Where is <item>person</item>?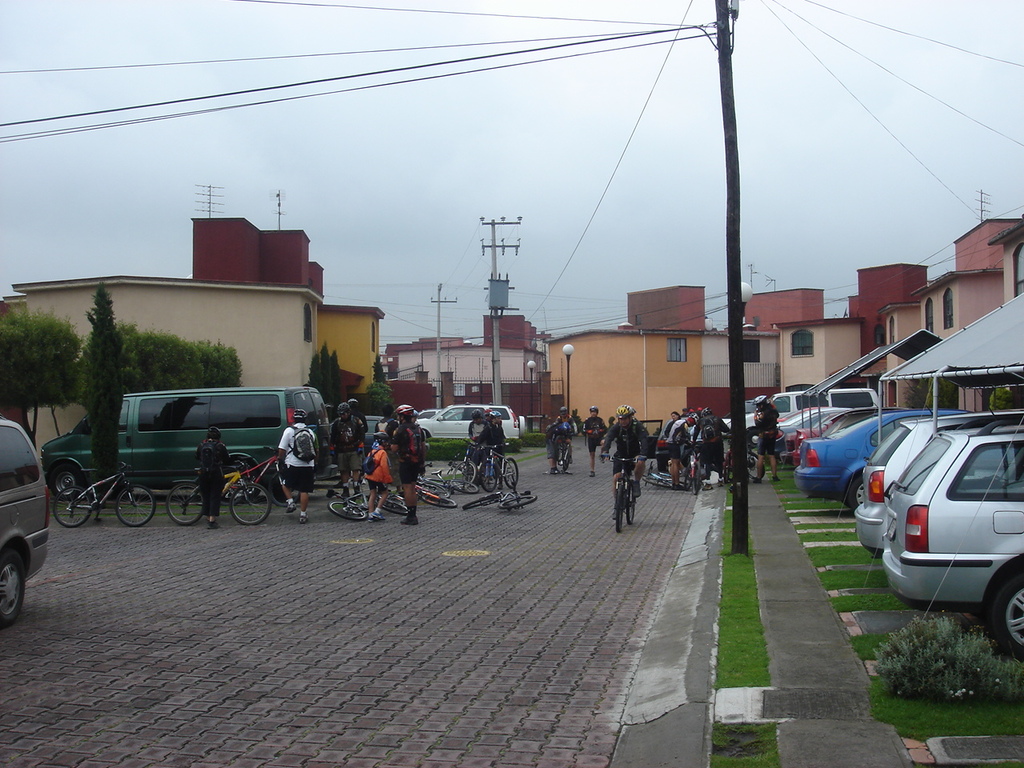
locate(550, 405, 578, 463).
